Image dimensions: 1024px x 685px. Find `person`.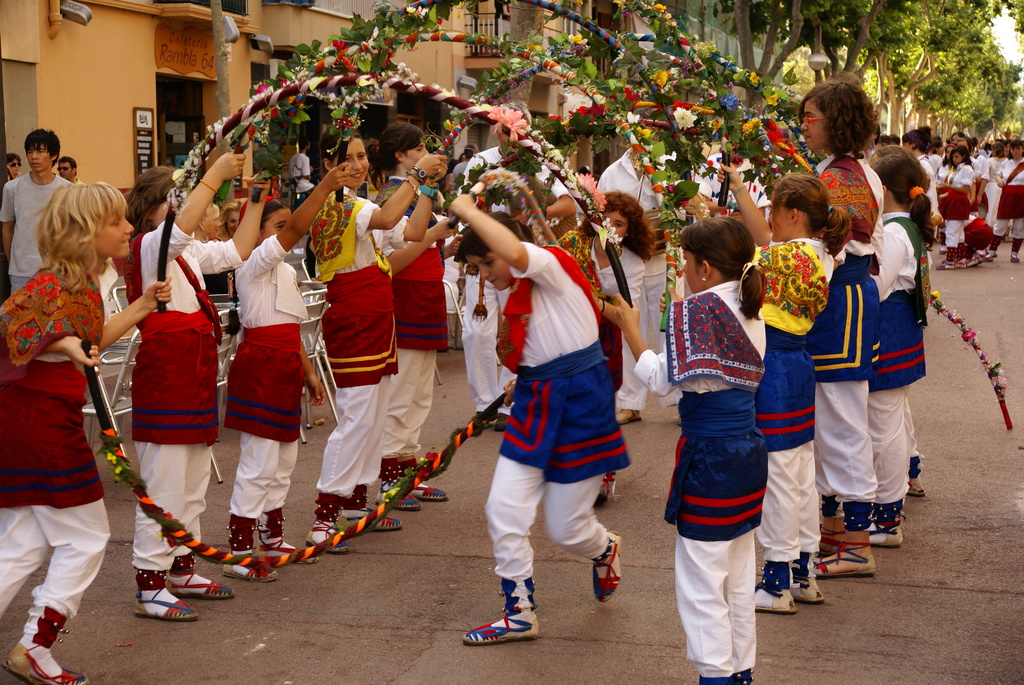
crop(460, 171, 625, 659).
